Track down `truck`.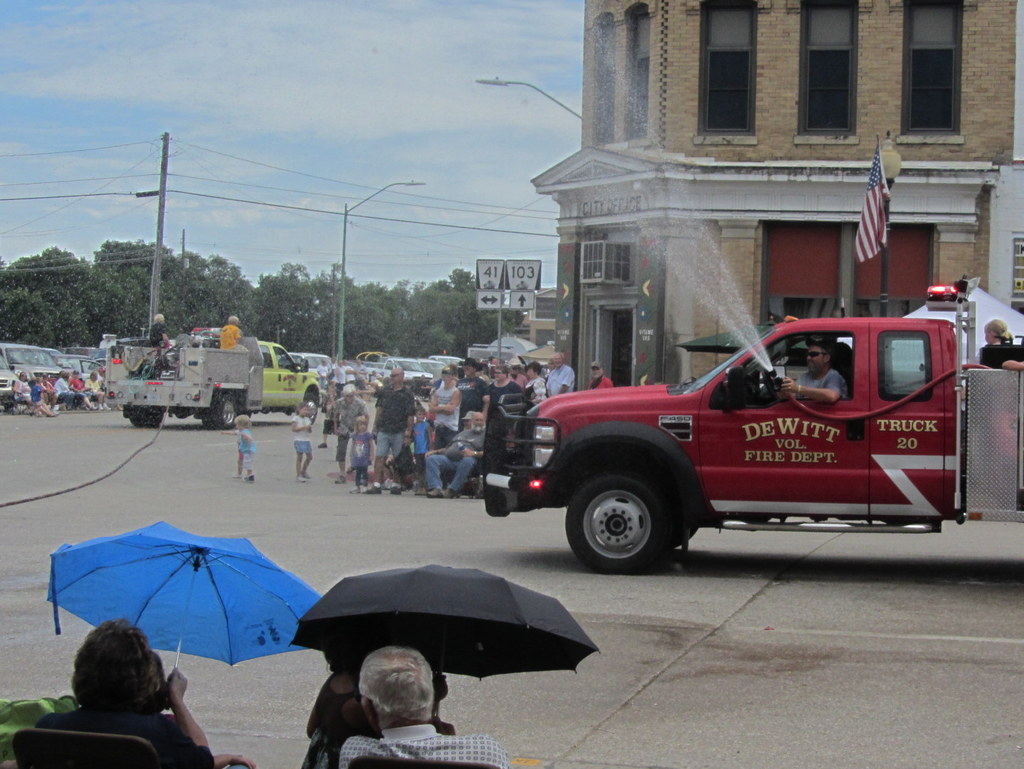
Tracked to detection(102, 336, 323, 431).
